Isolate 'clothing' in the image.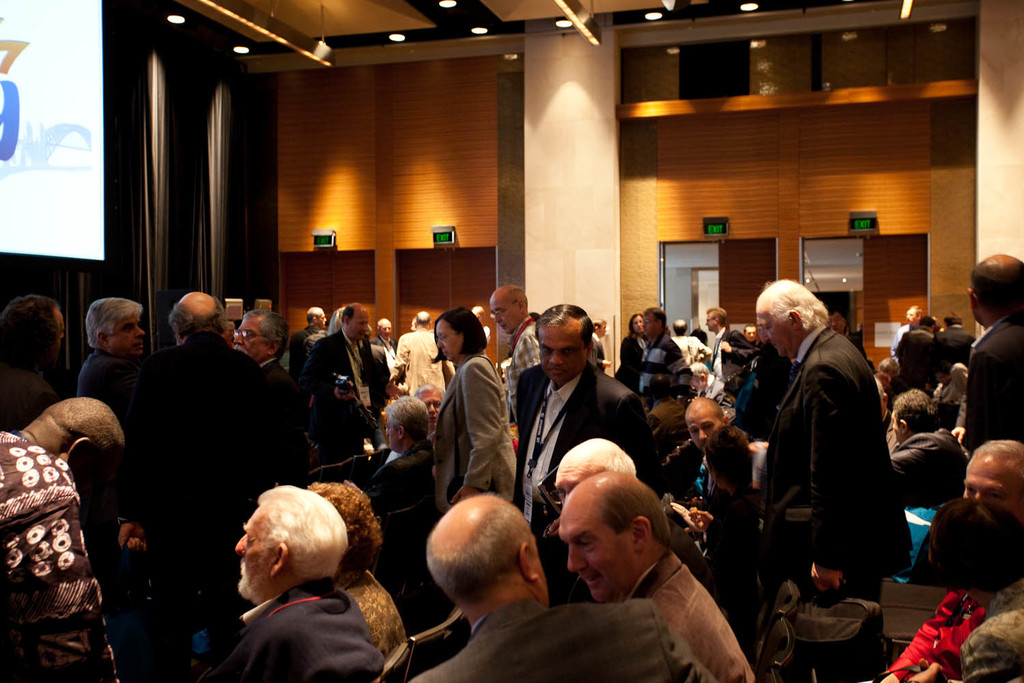
Isolated region: bbox(124, 322, 289, 682).
